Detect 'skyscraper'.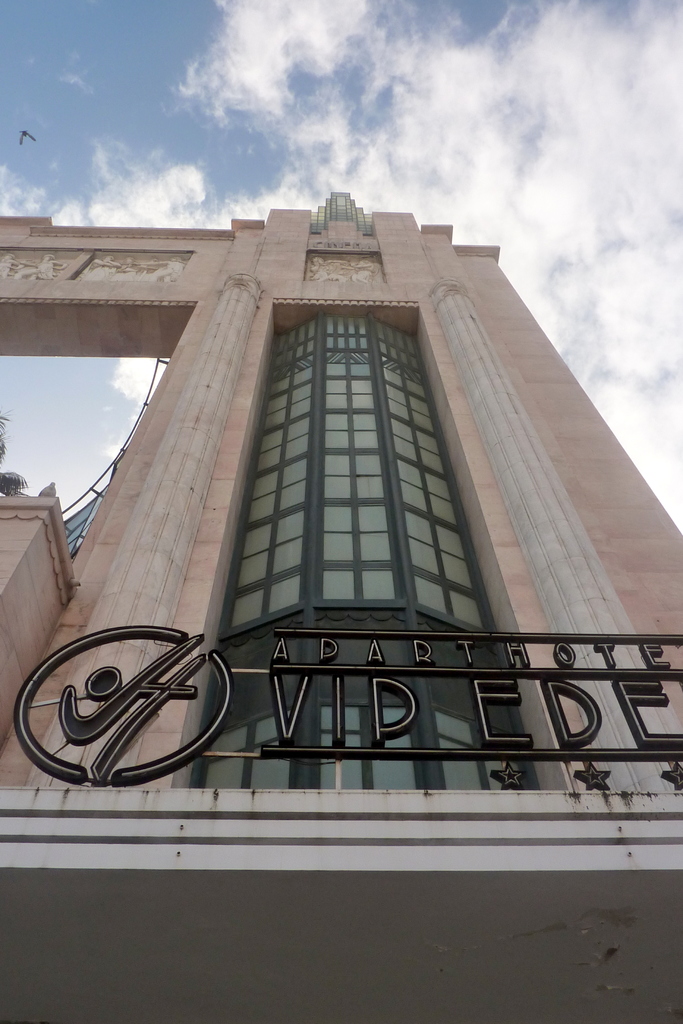
Detected at bbox(162, 255, 593, 776).
